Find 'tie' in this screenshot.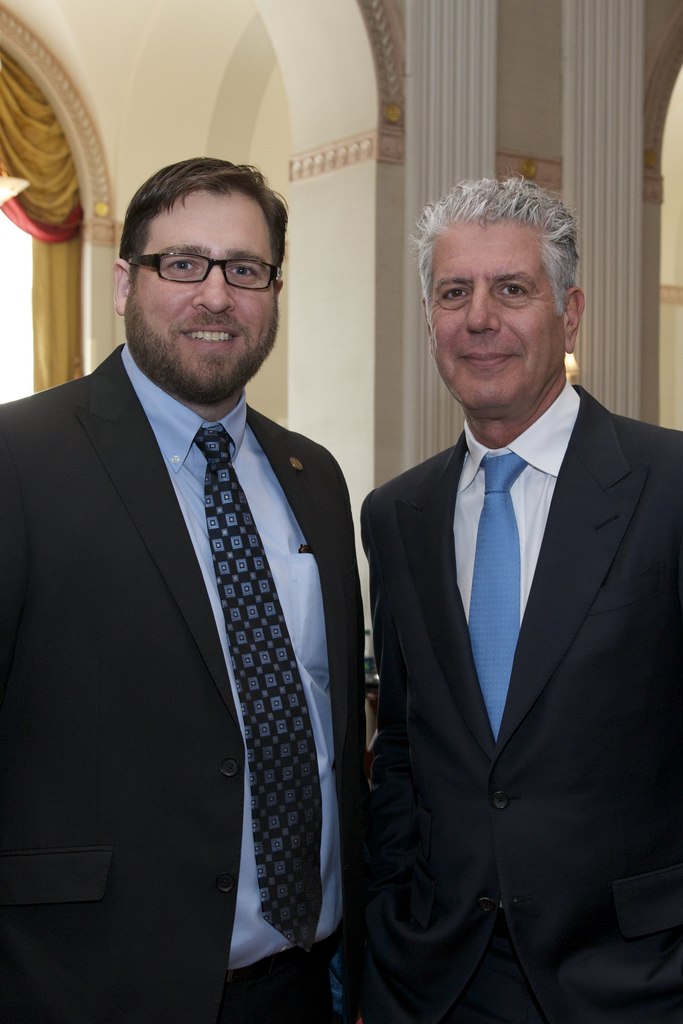
The bounding box for 'tie' is bbox(193, 425, 316, 952).
